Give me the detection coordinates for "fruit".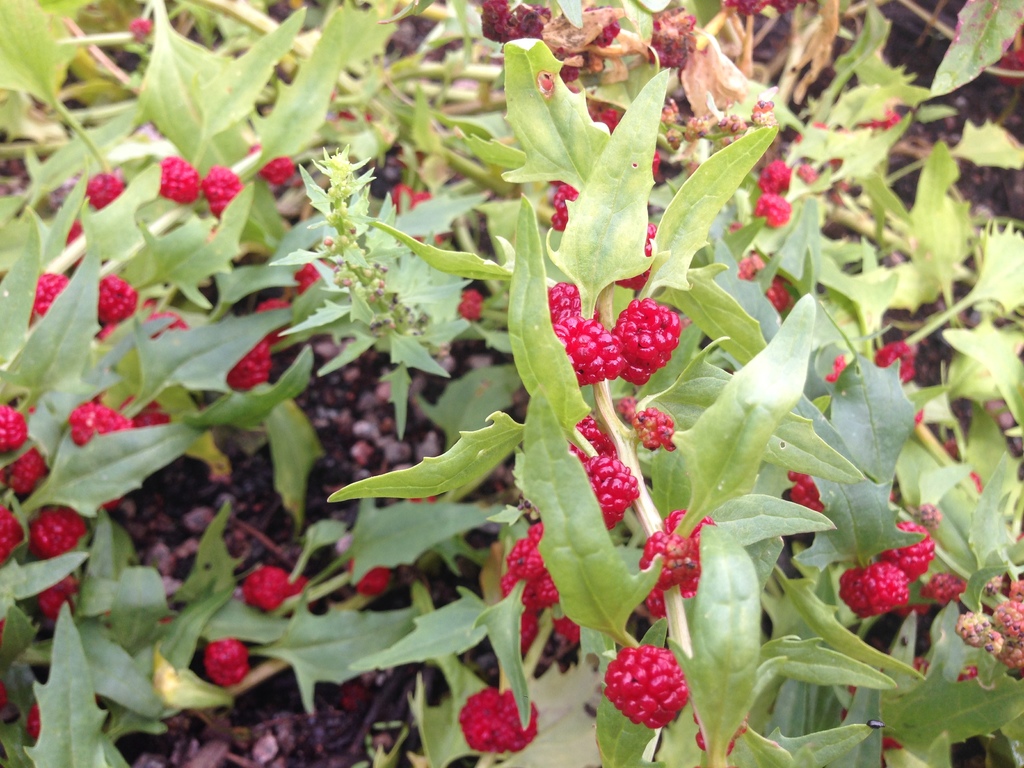
500, 522, 562, 651.
